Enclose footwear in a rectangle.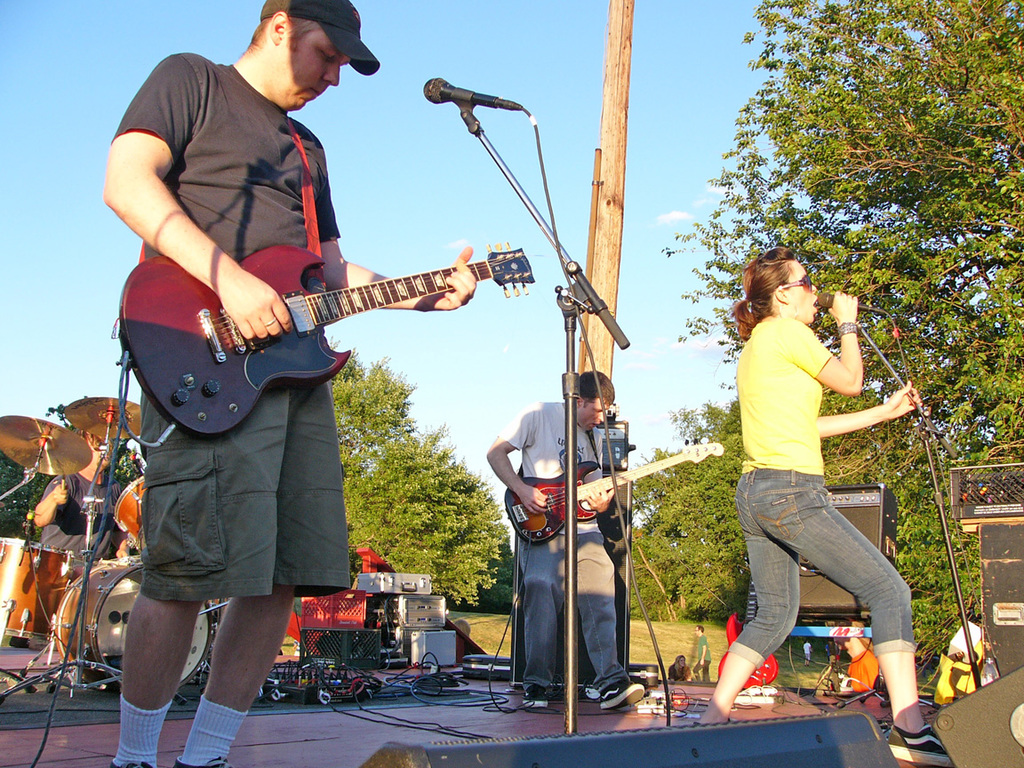
bbox=(888, 724, 951, 767).
